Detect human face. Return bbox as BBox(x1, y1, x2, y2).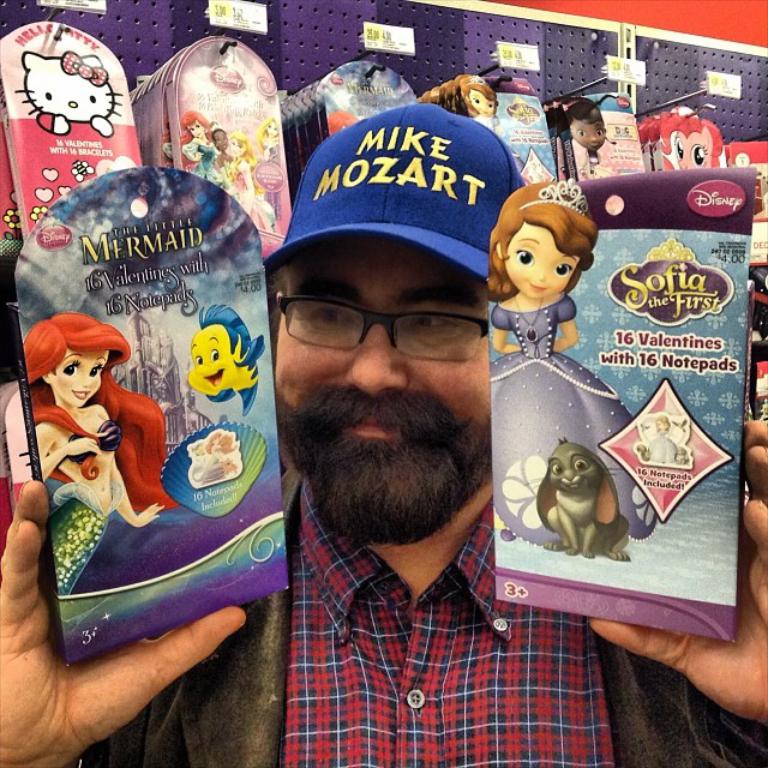
BBox(503, 217, 577, 300).
